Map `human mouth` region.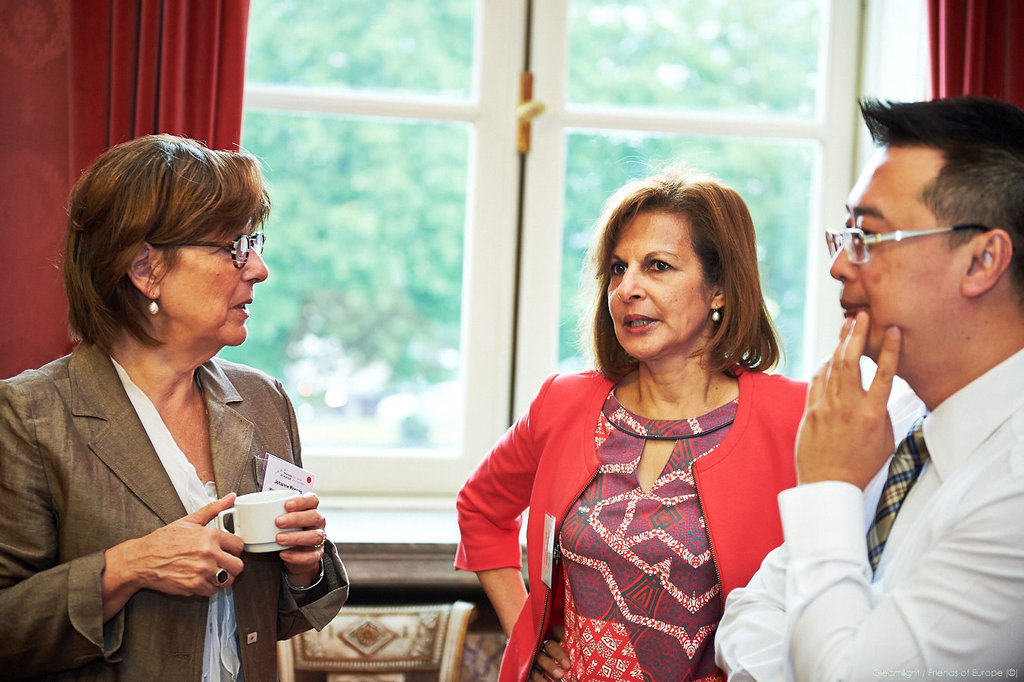
Mapped to (231,291,248,318).
